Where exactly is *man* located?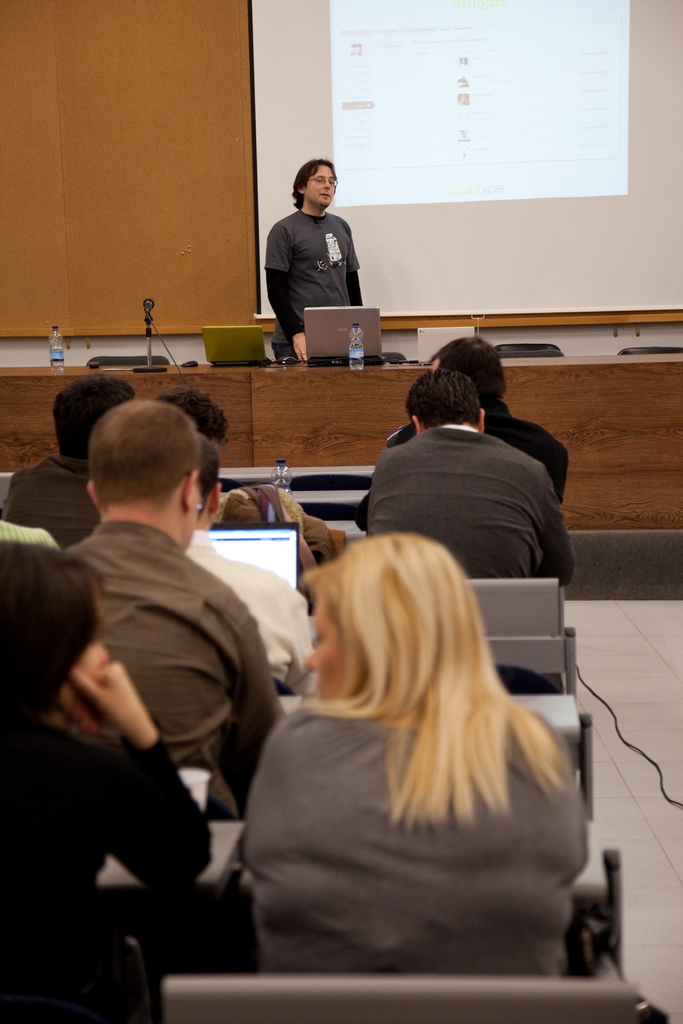
Its bounding box is left=2, top=378, right=129, bottom=552.
